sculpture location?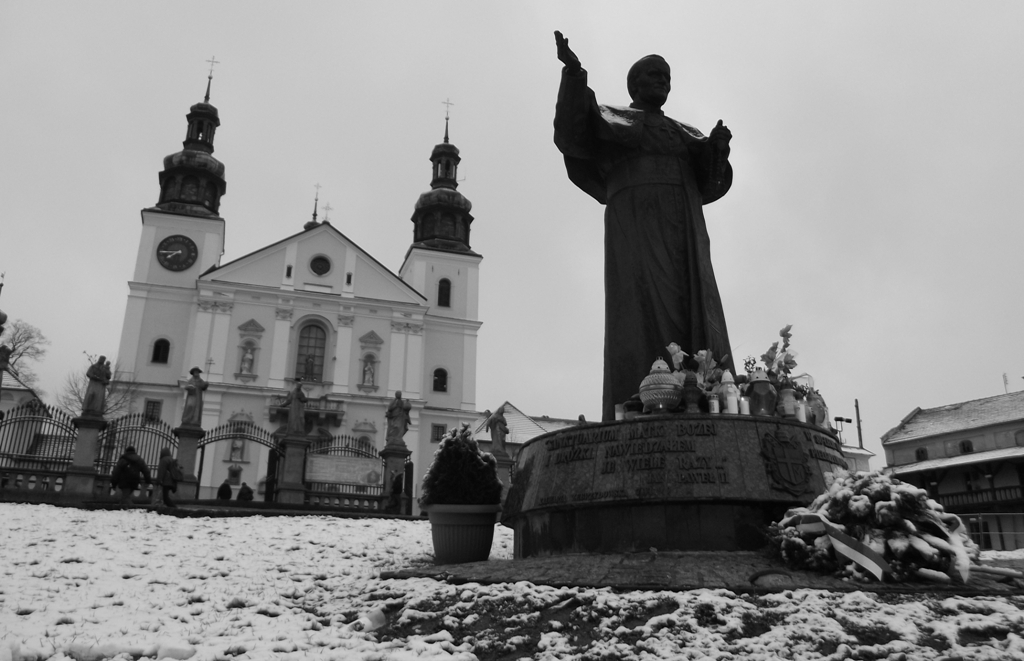
551 27 731 418
